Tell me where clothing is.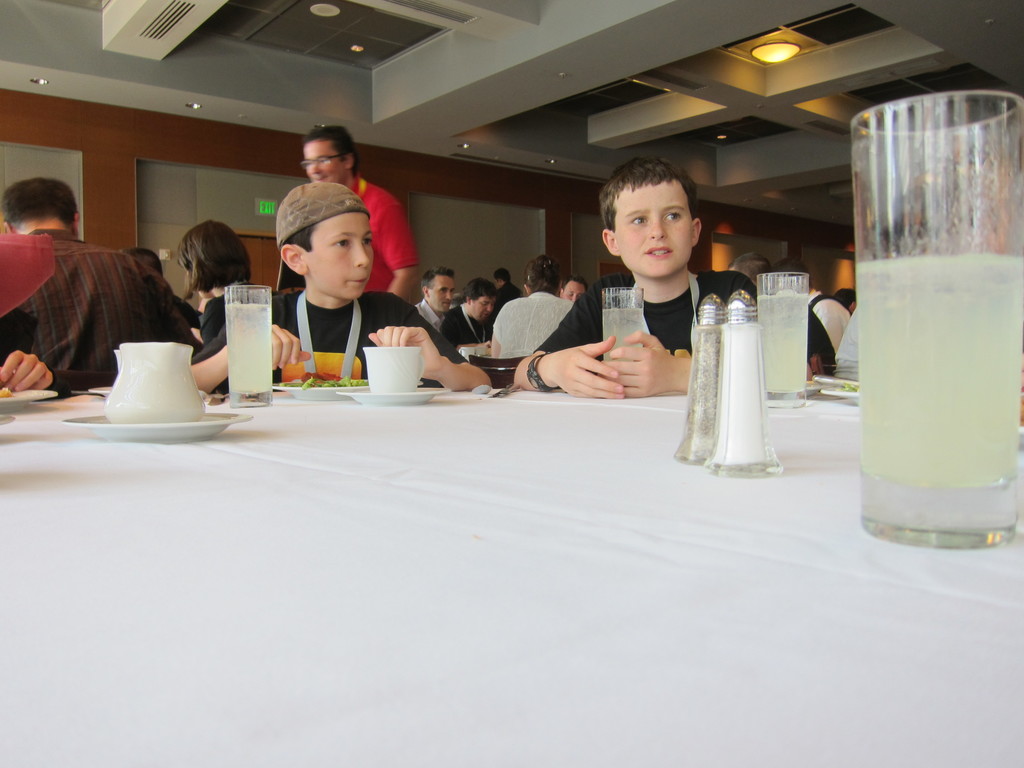
clothing is at region(7, 200, 183, 379).
